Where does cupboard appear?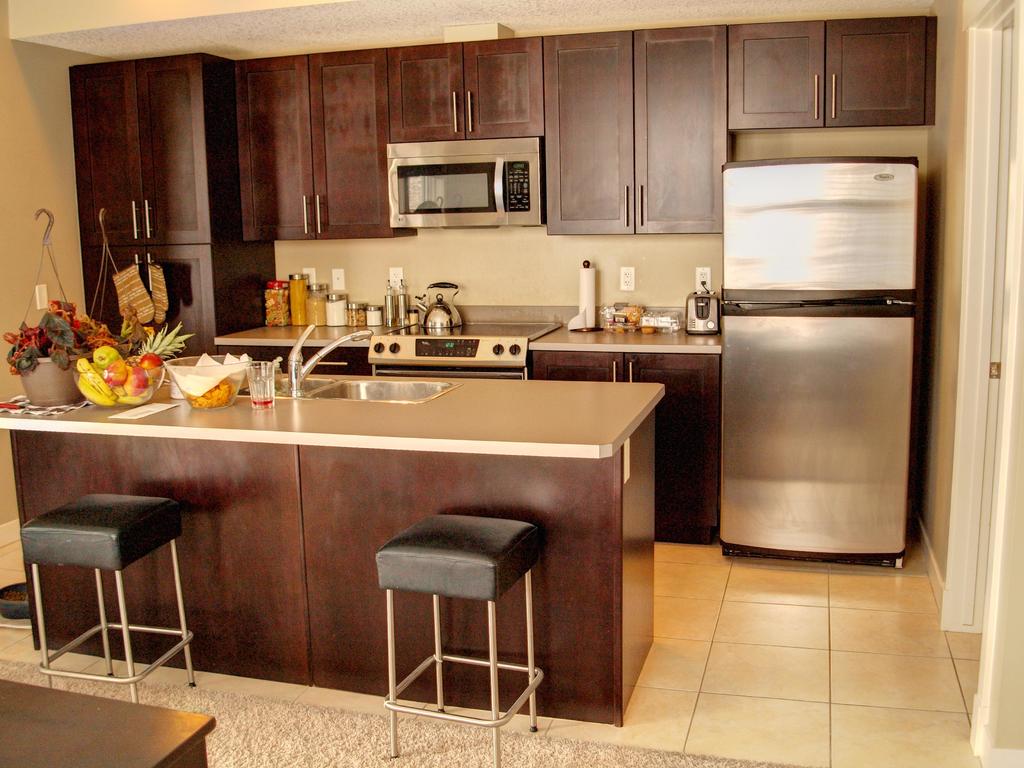
Appears at bbox=[64, 7, 947, 365].
